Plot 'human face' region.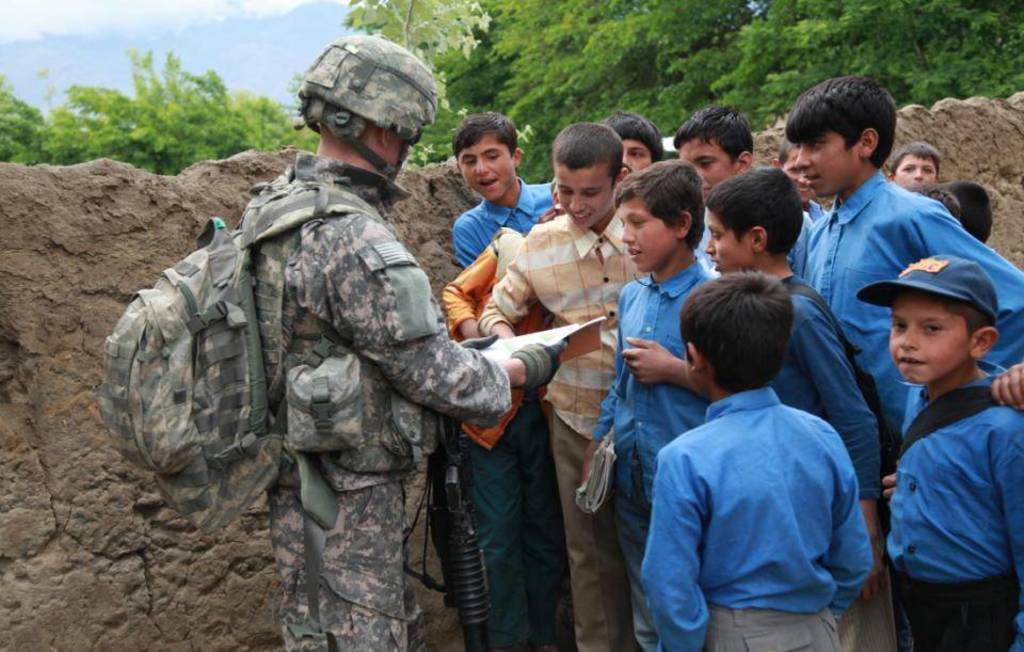
Plotted at BBox(615, 201, 679, 274).
